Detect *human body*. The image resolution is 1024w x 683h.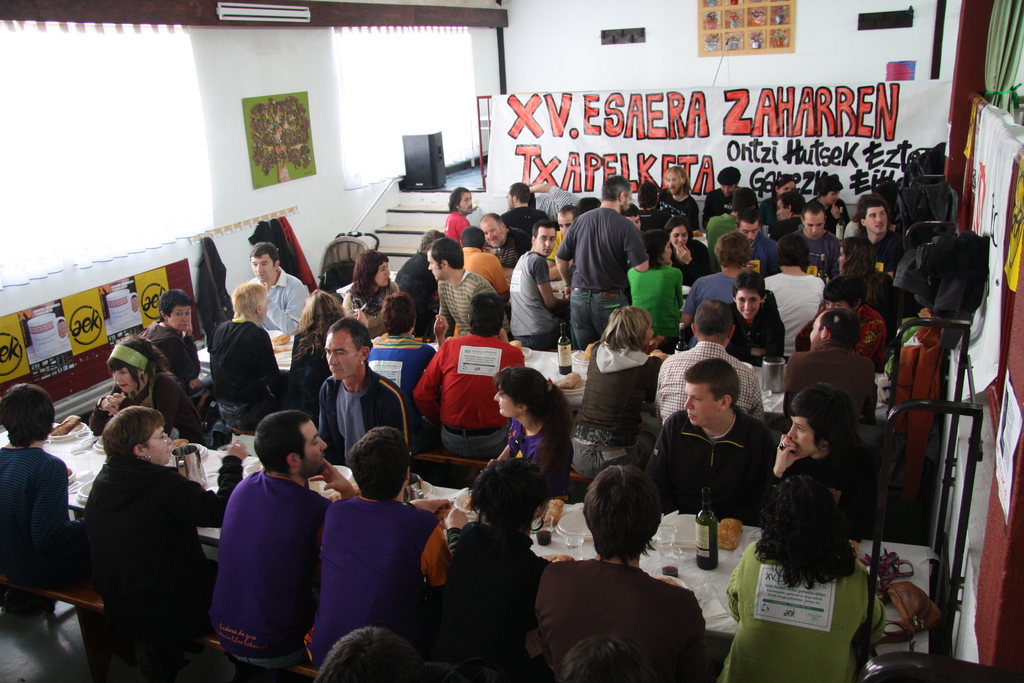
rect(760, 240, 812, 340).
